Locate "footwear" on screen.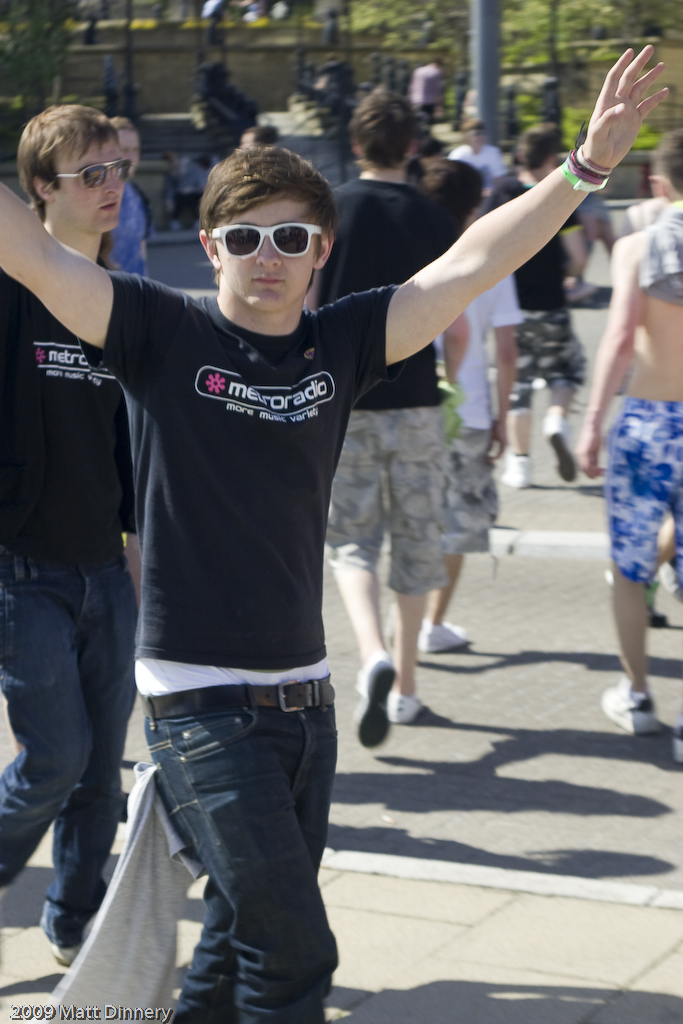
On screen at box(386, 605, 402, 646).
